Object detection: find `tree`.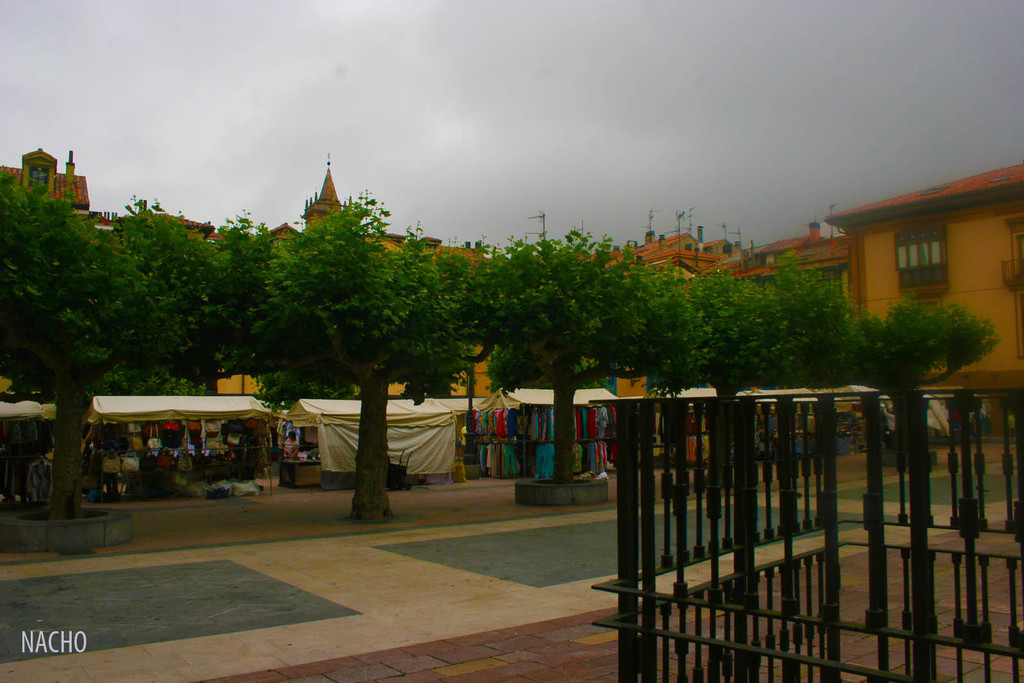
[755,245,884,492].
